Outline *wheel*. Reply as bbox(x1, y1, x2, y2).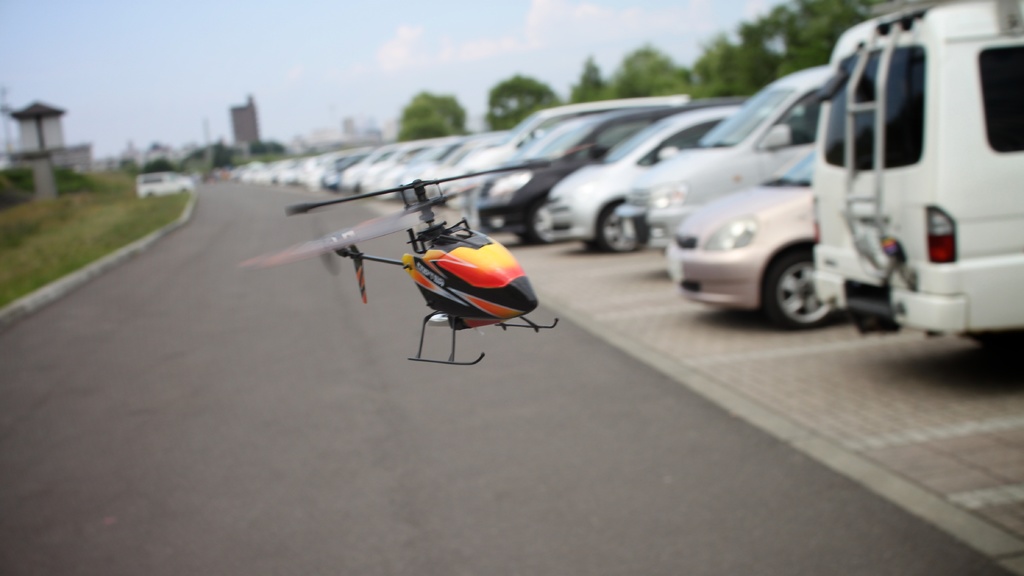
bbox(526, 199, 554, 245).
